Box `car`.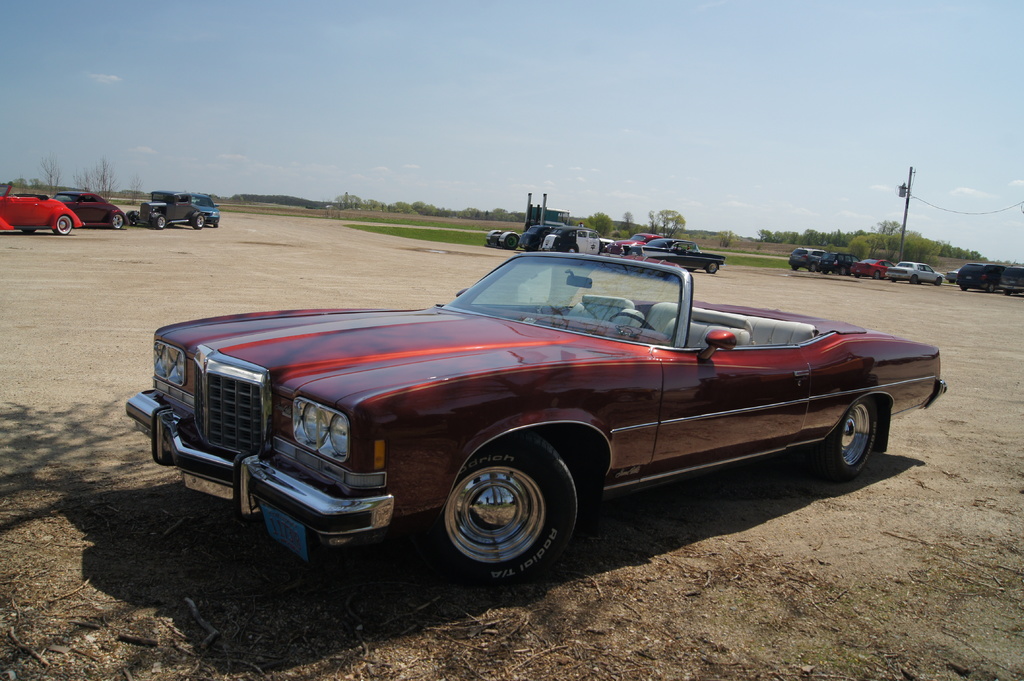
box=[189, 193, 224, 234].
